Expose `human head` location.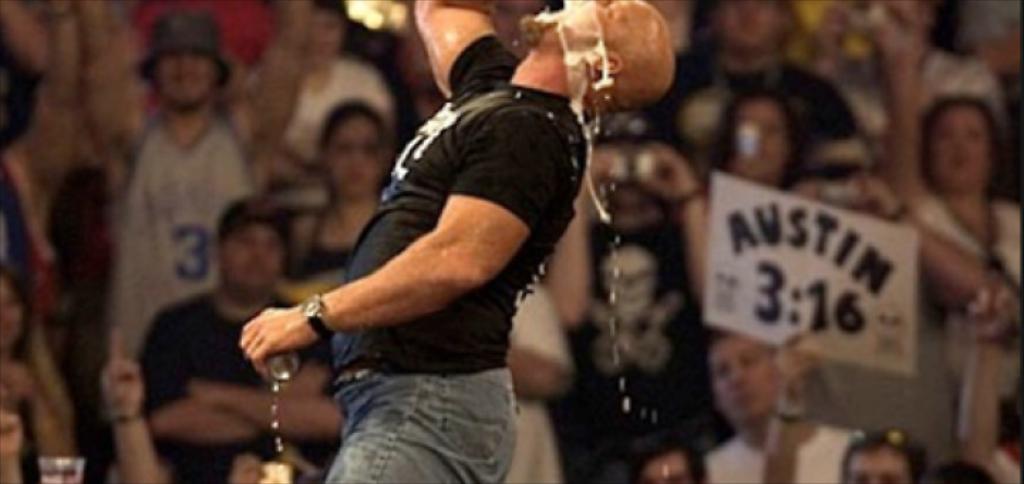
Exposed at [717,344,779,426].
